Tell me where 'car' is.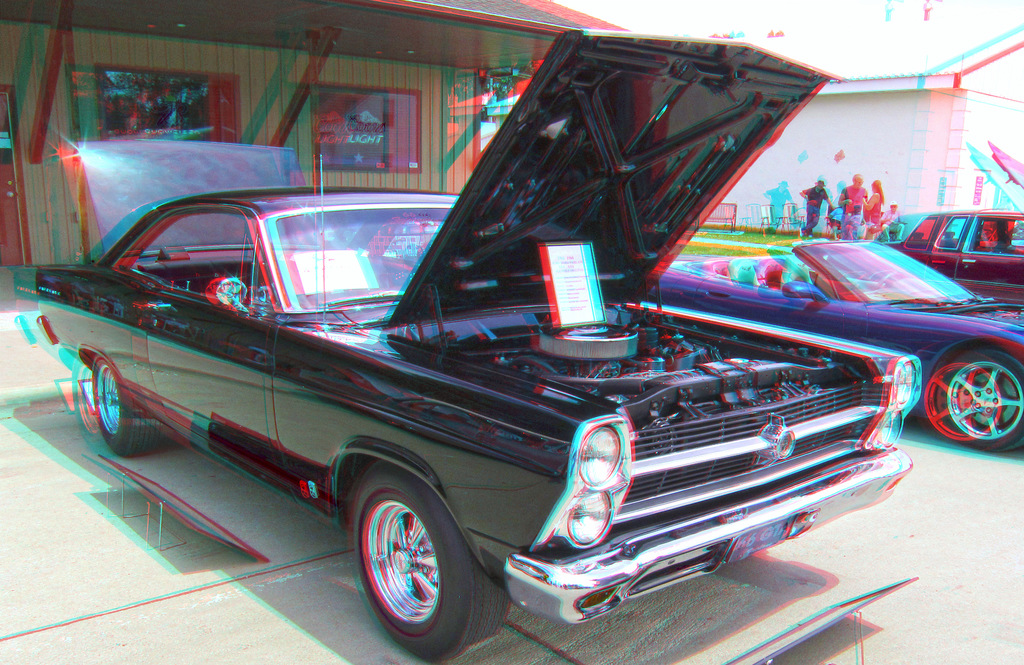
'car' is at left=648, top=236, right=1023, bottom=452.
